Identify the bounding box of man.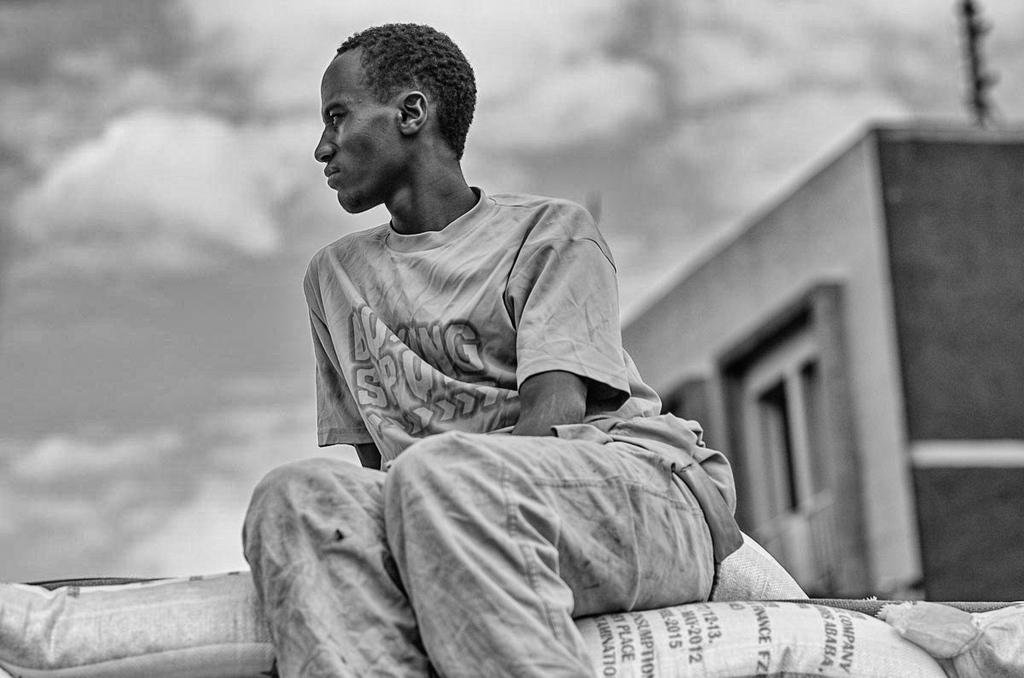
276, 49, 719, 577.
